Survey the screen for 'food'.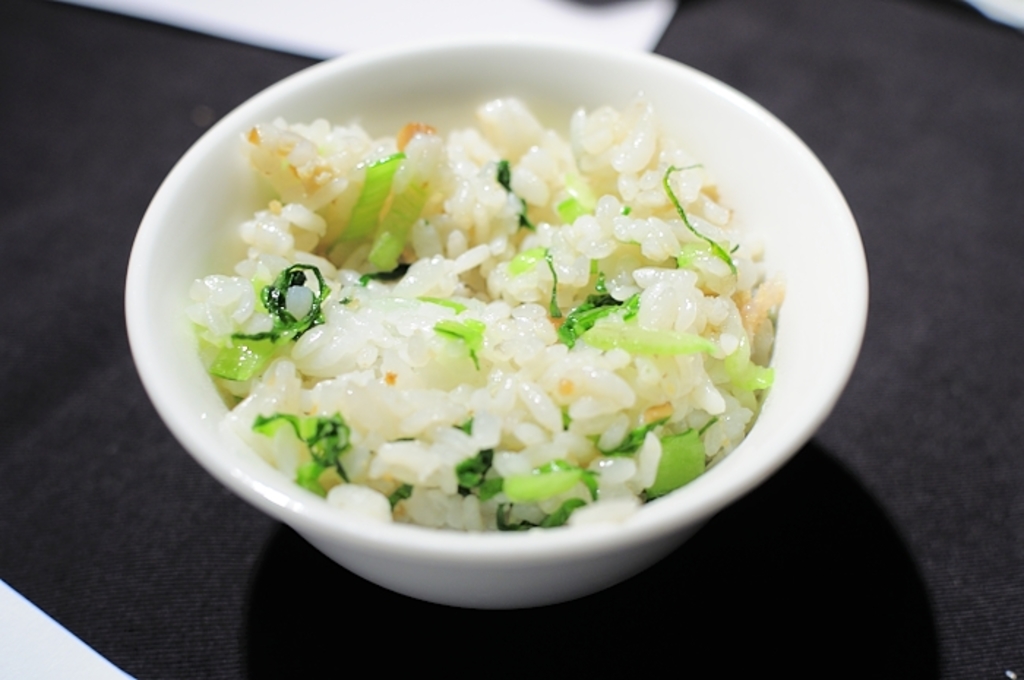
Survey found: [x1=177, y1=101, x2=781, y2=545].
